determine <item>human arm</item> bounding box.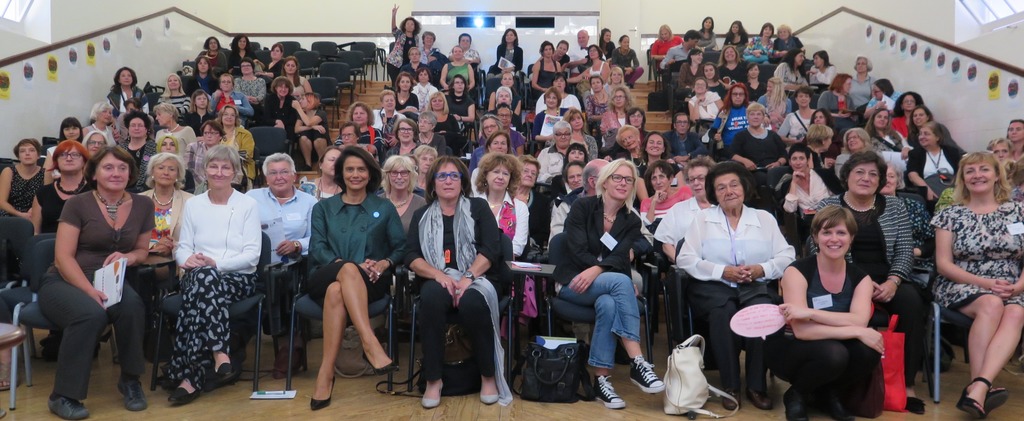
Determined: bbox(647, 43, 664, 60).
